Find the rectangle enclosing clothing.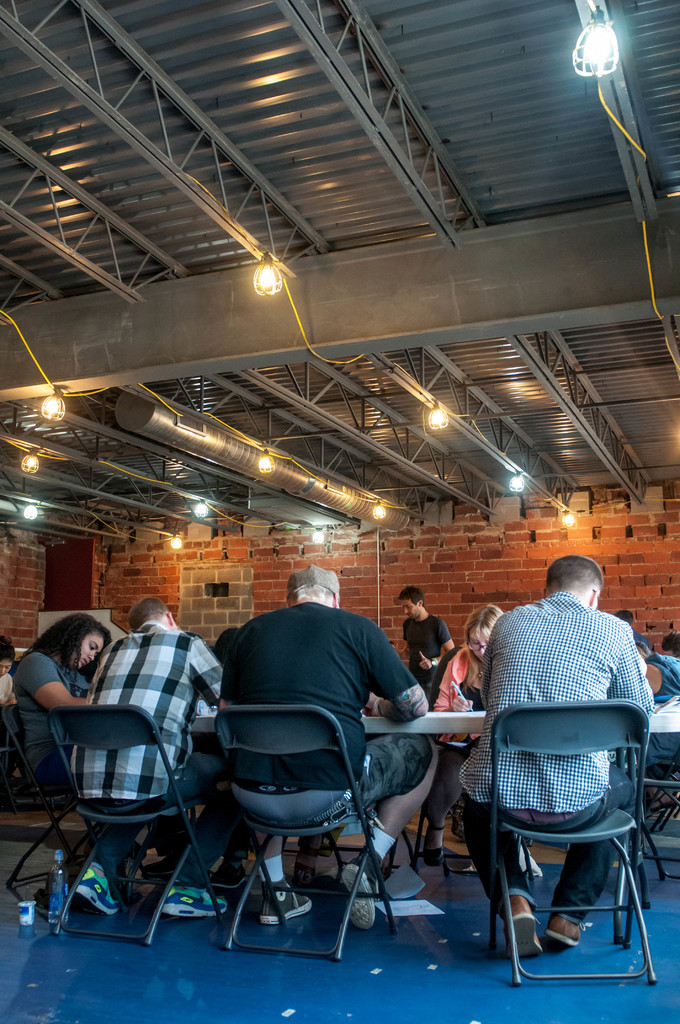
<box>459,570,674,998</box>.
